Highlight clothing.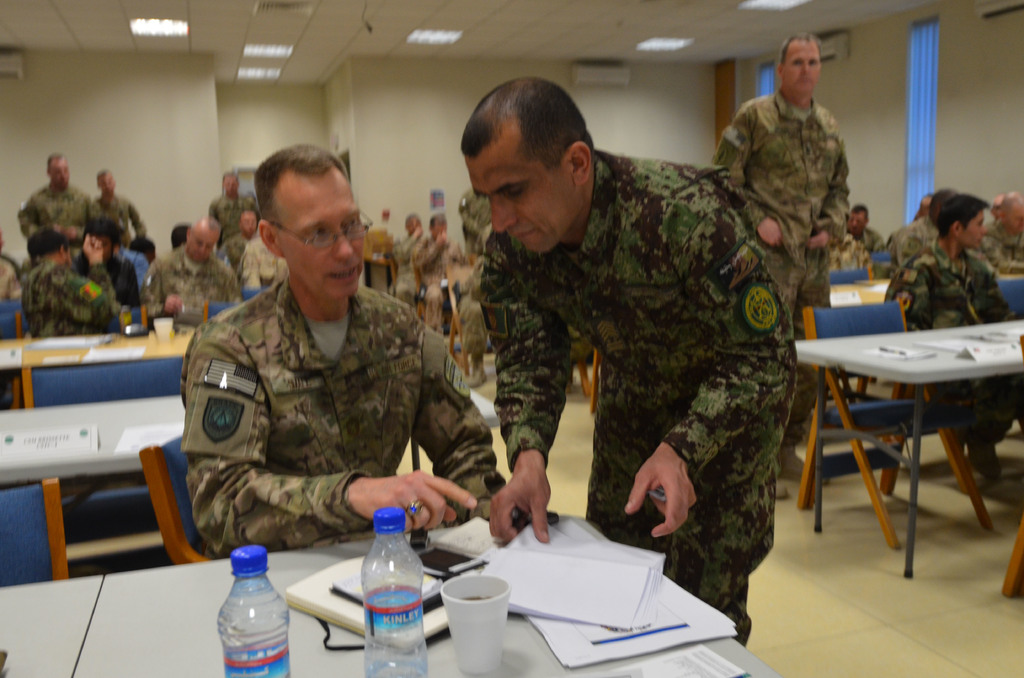
Highlighted region: [x1=887, y1=234, x2=1023, y2=444].
